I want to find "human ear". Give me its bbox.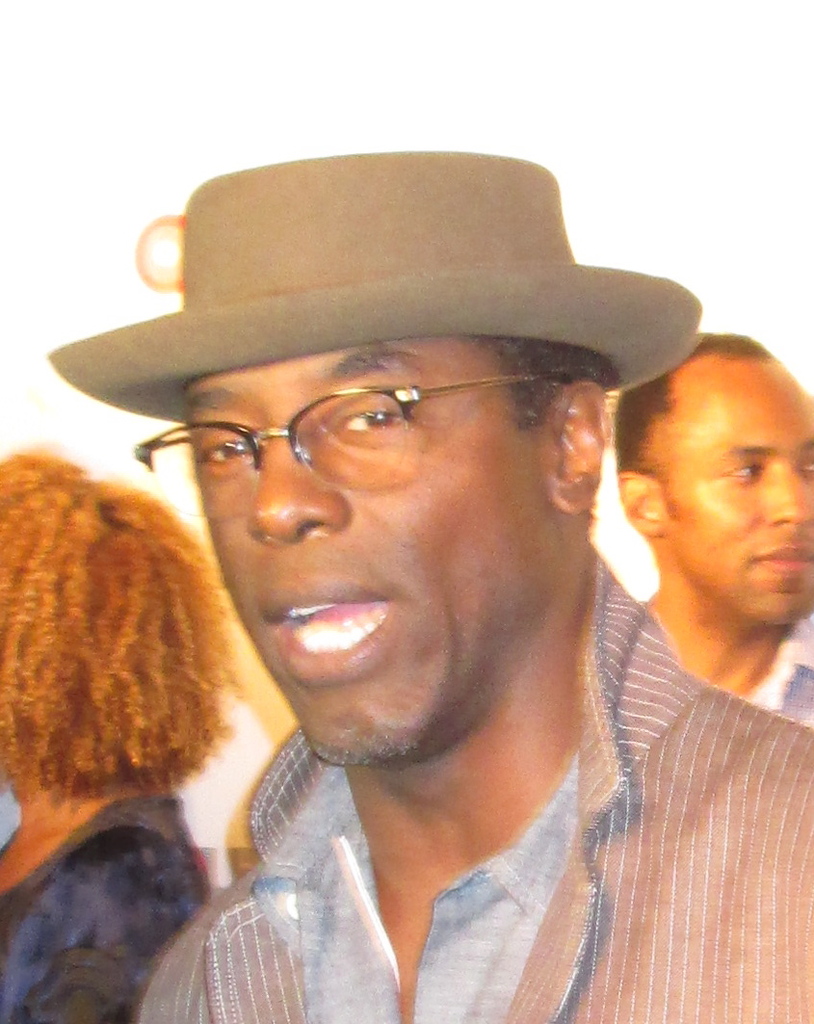
x1=552 y1=382 x2=611 y2=512.
